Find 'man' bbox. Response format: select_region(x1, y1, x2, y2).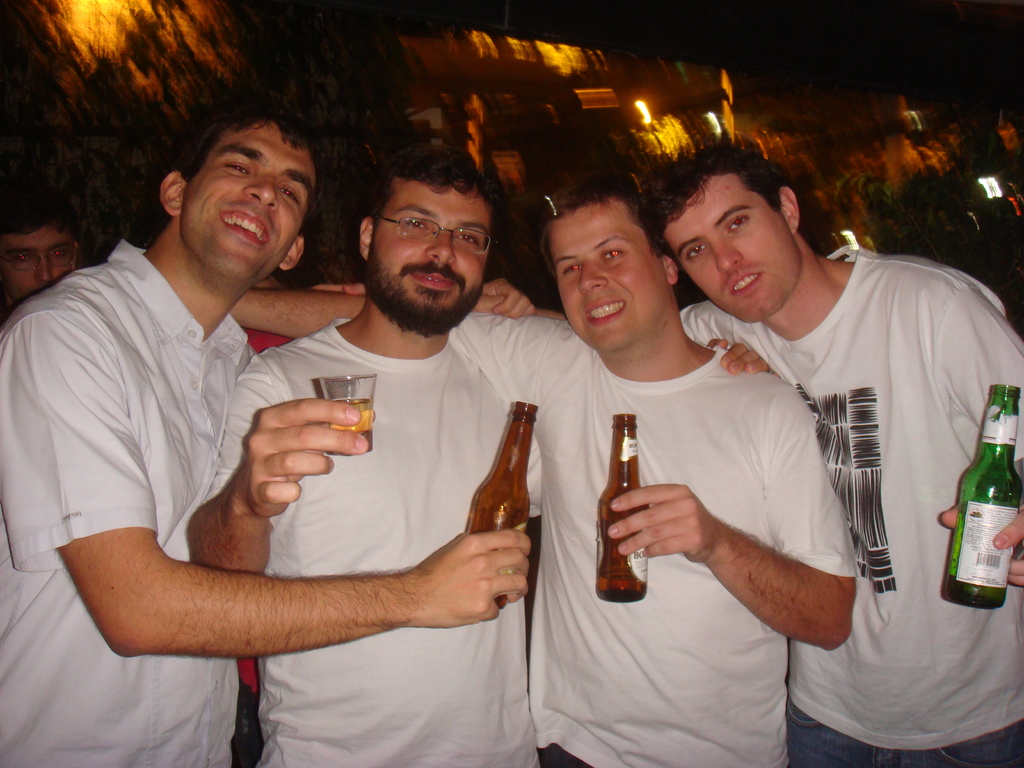
select_region(224, 166, 856, 767).
